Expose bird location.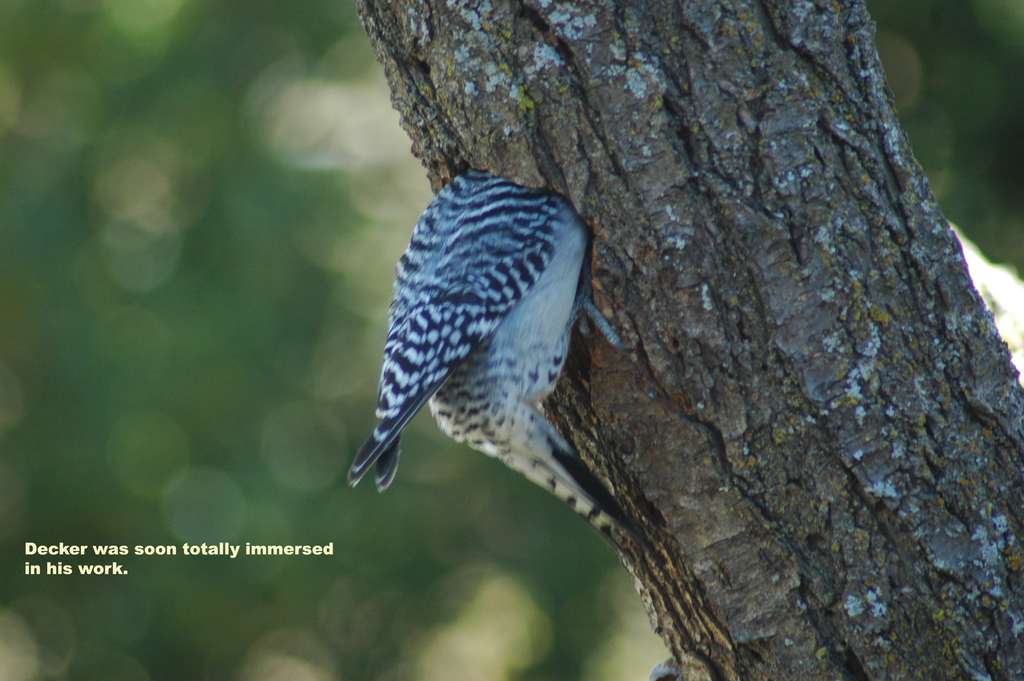
Exposed at bbox(347, 129, 666, 570).
